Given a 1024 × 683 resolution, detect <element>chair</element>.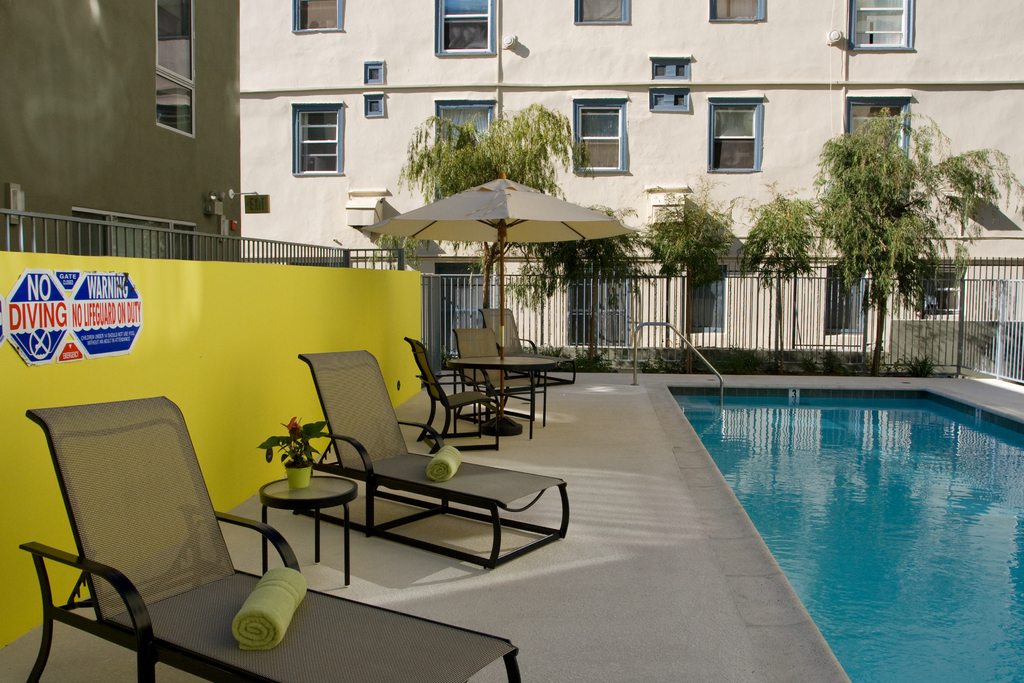
290, 341, 573, 588.
